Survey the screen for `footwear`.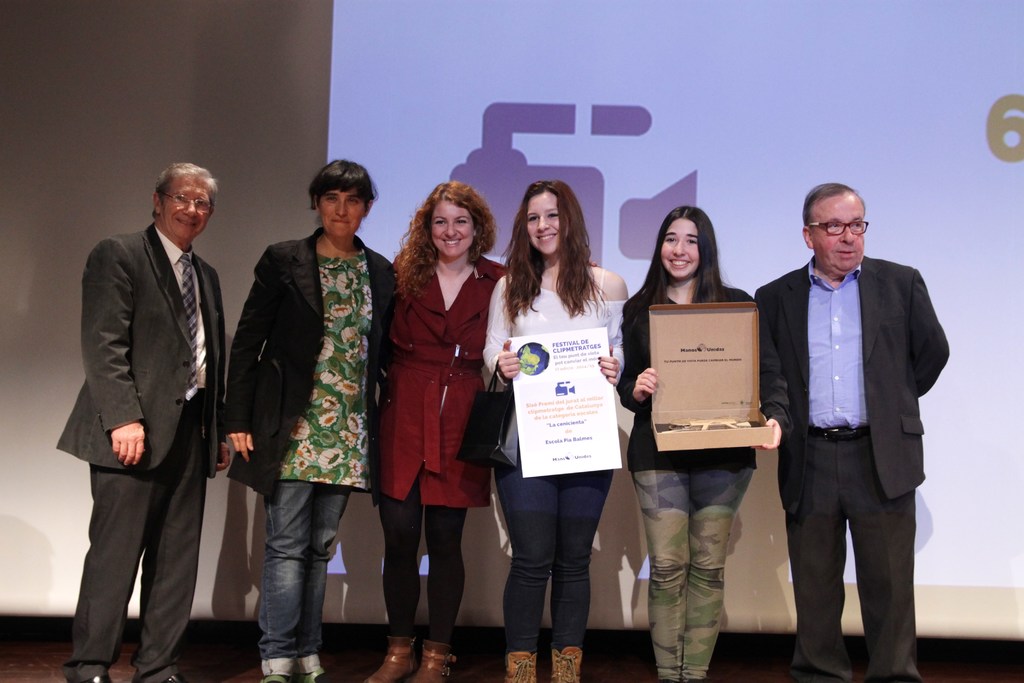
Survey found: [152, 672, 175, 682].
